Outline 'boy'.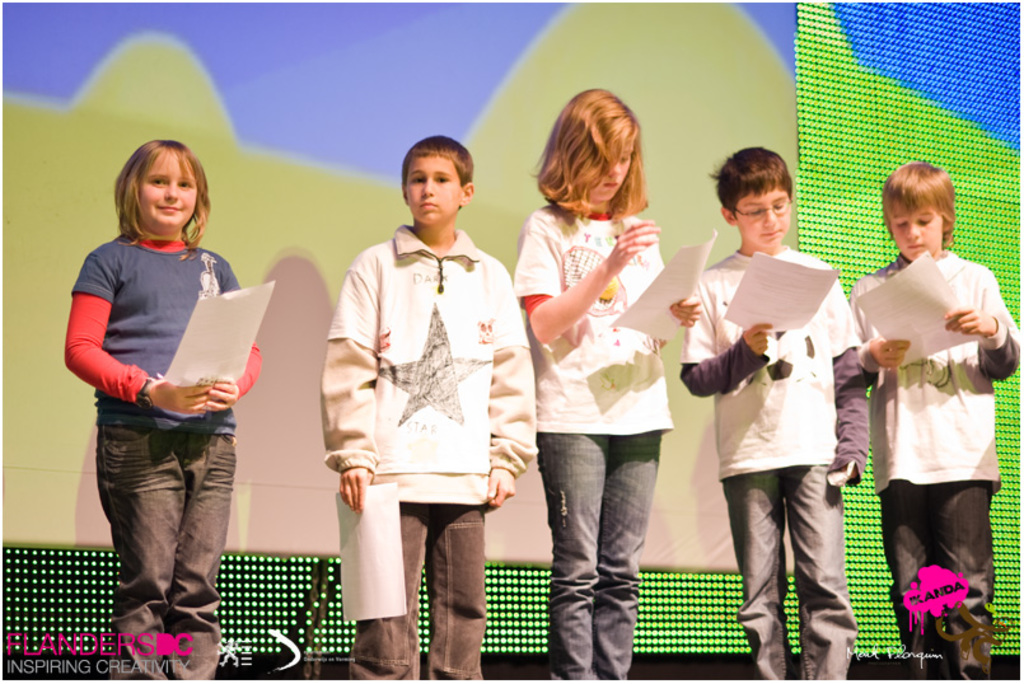
Outline: [x1=686, y1=153, x2=873, y2=683].
